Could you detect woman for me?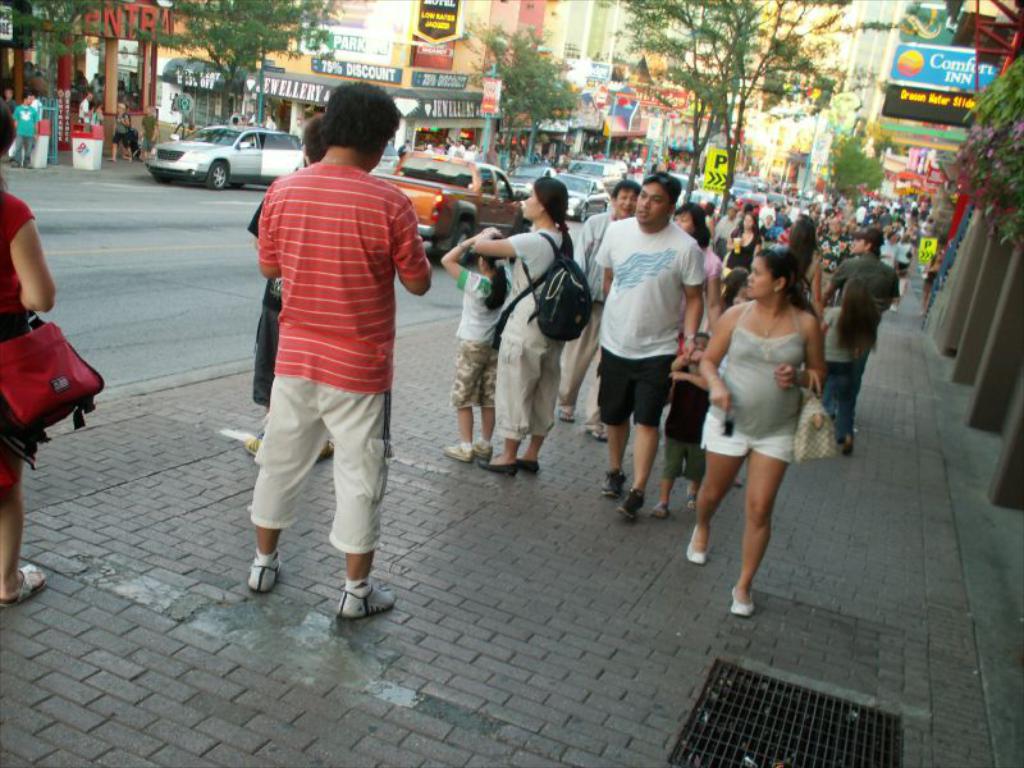
Detection result: rect(782, 221, 822, 326).
